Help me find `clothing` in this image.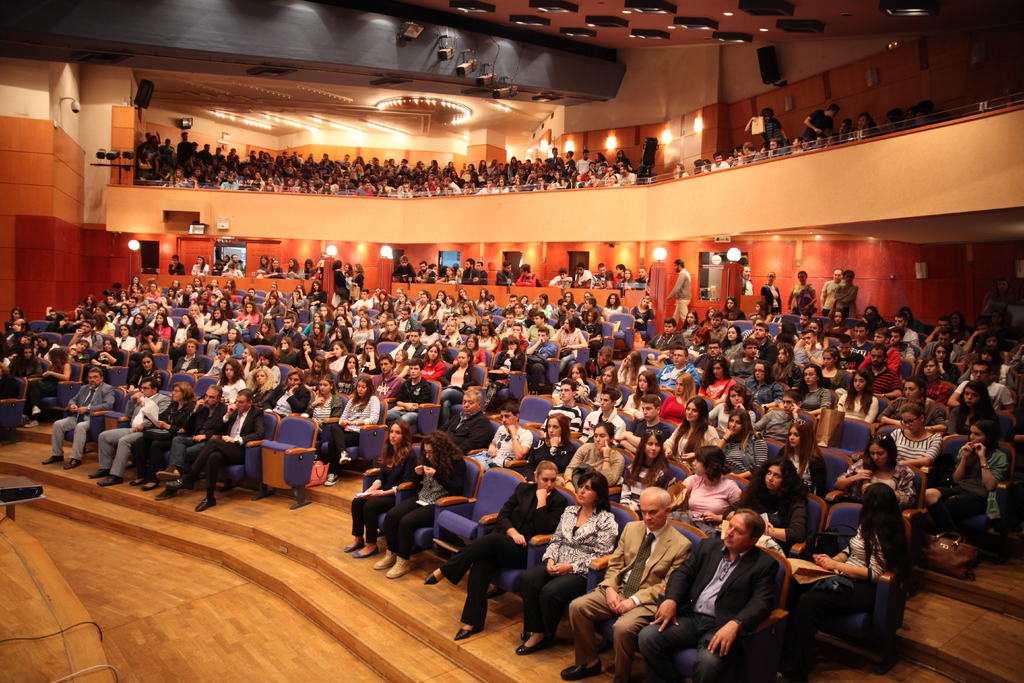
Found it: l=632, t=536, r=786, b=682.
